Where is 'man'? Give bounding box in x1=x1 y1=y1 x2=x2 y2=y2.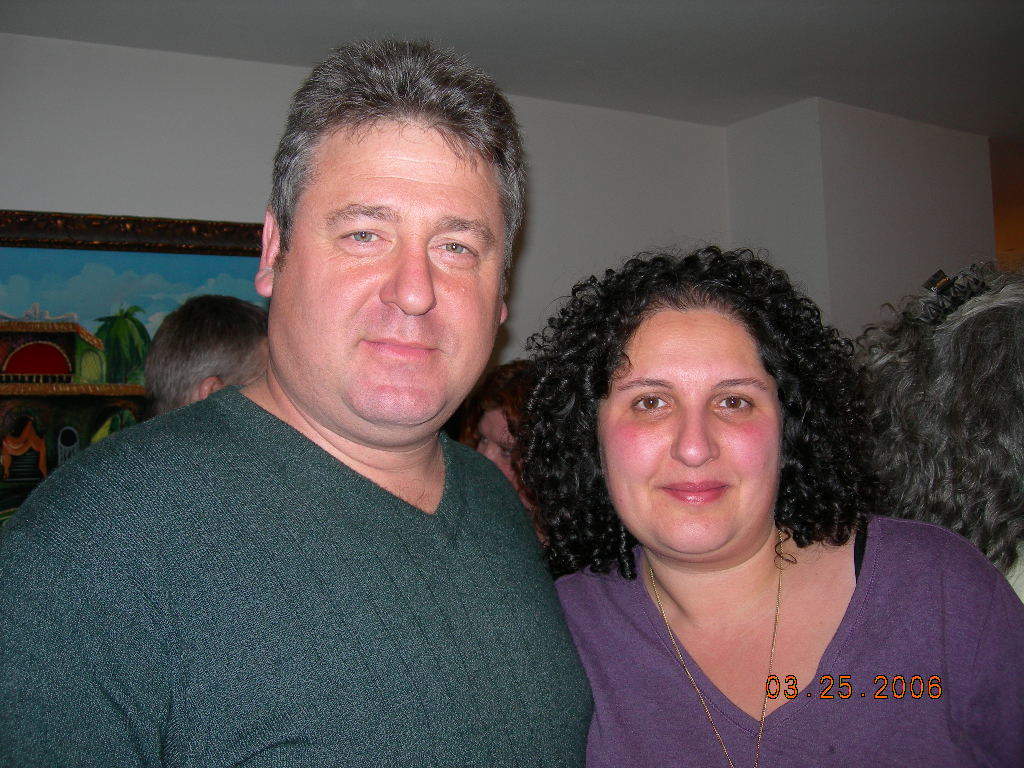
x1=0 y1=70 x2=637 y2=767.
